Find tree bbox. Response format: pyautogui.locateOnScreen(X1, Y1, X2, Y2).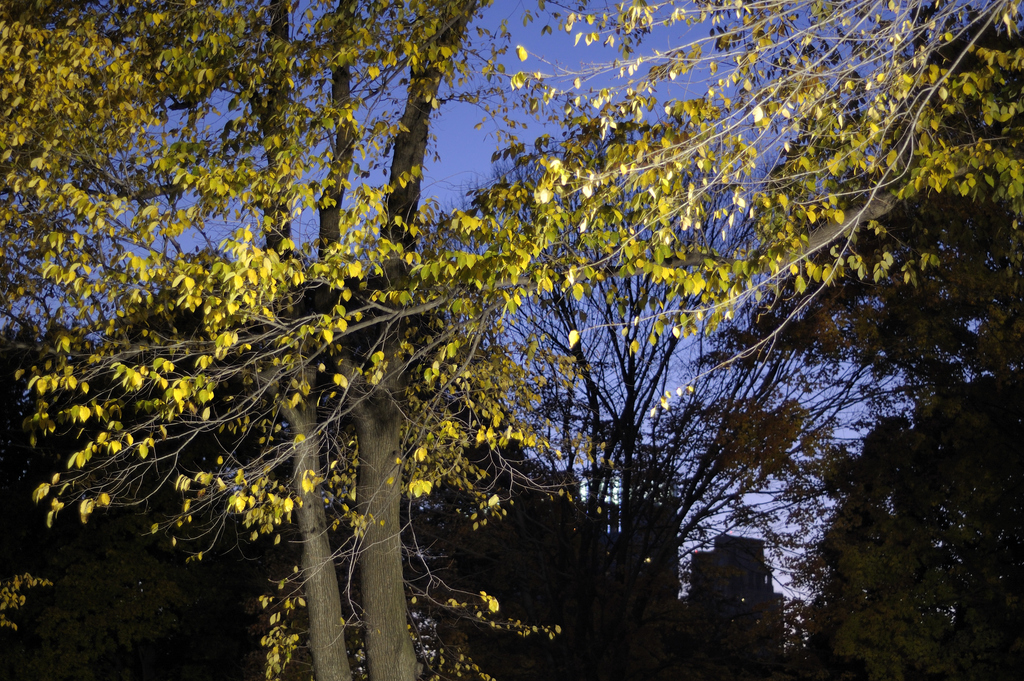
pyautogui.locateOnScreen(693, 1, 1023, 680).
